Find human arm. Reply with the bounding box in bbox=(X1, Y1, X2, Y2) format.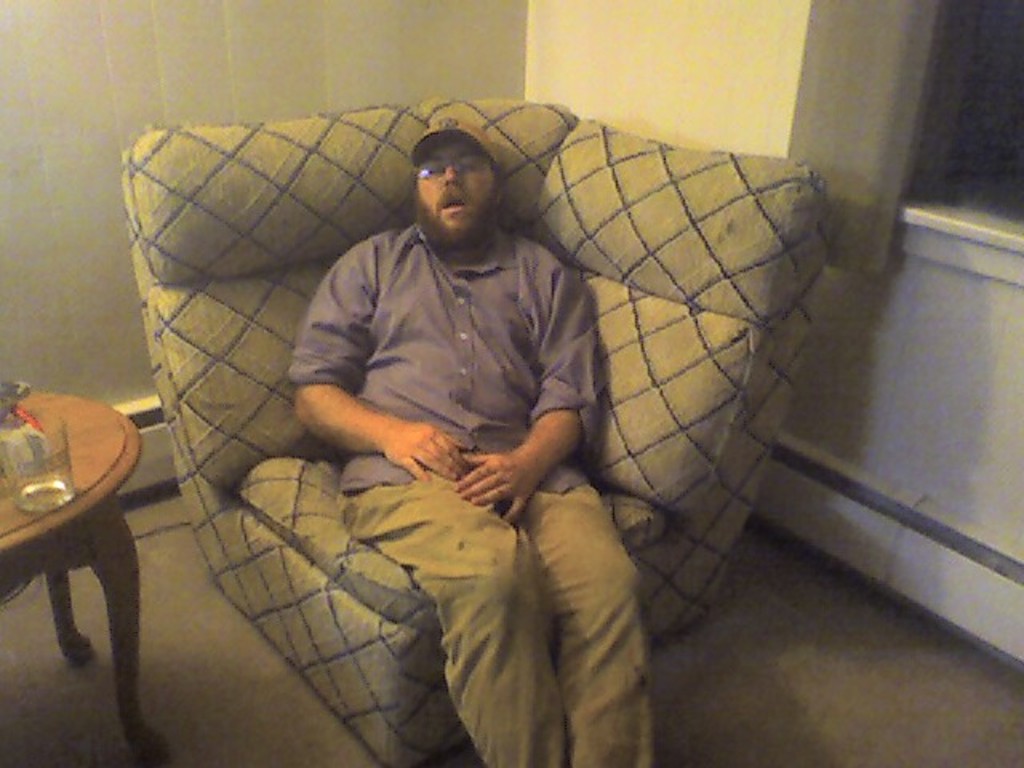
bbox=(299, 374, 398, 478).
